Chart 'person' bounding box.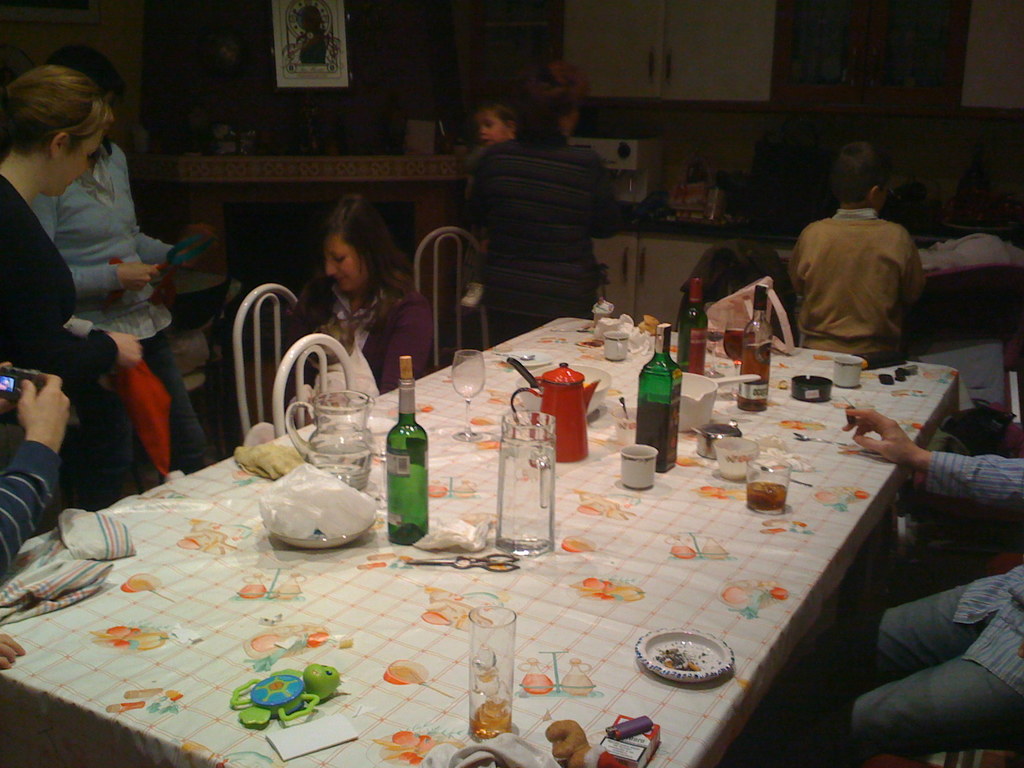
Charted: x1=0, y1=65, x2=165, y2=513.
